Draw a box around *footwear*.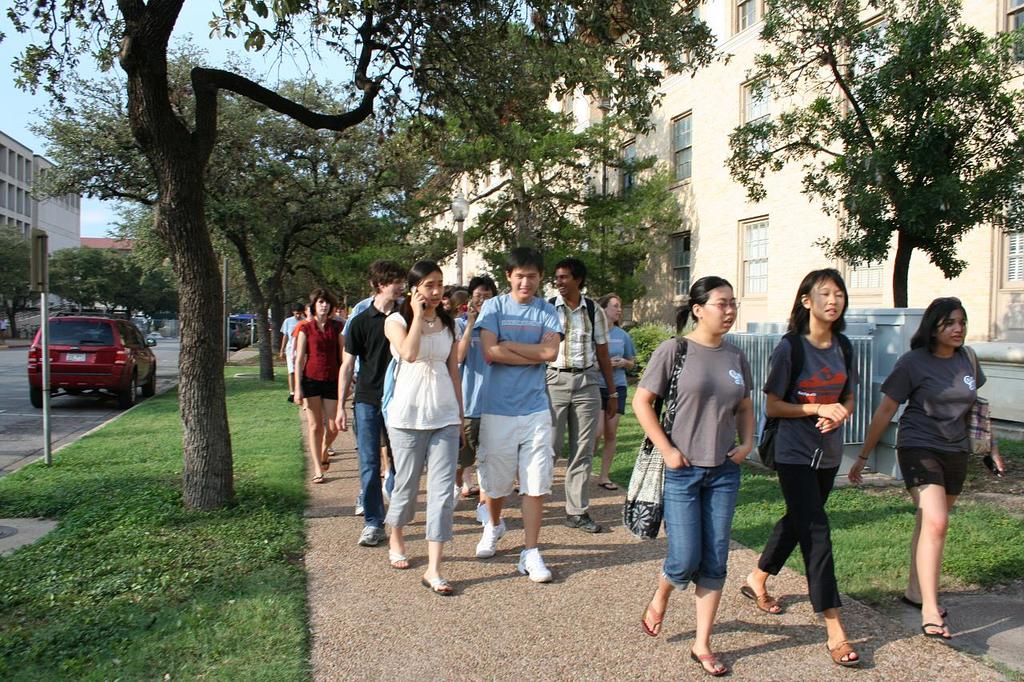
[left=598, top=478, right=617, bottom=492].
